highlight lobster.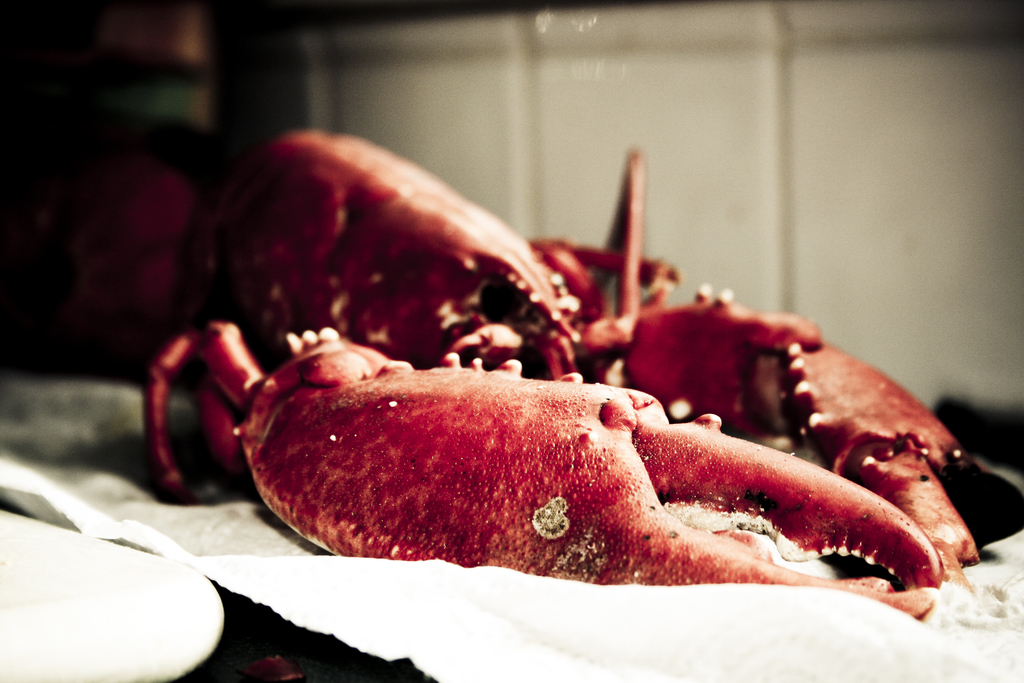
Highlighted region: 136 117 978 619.
